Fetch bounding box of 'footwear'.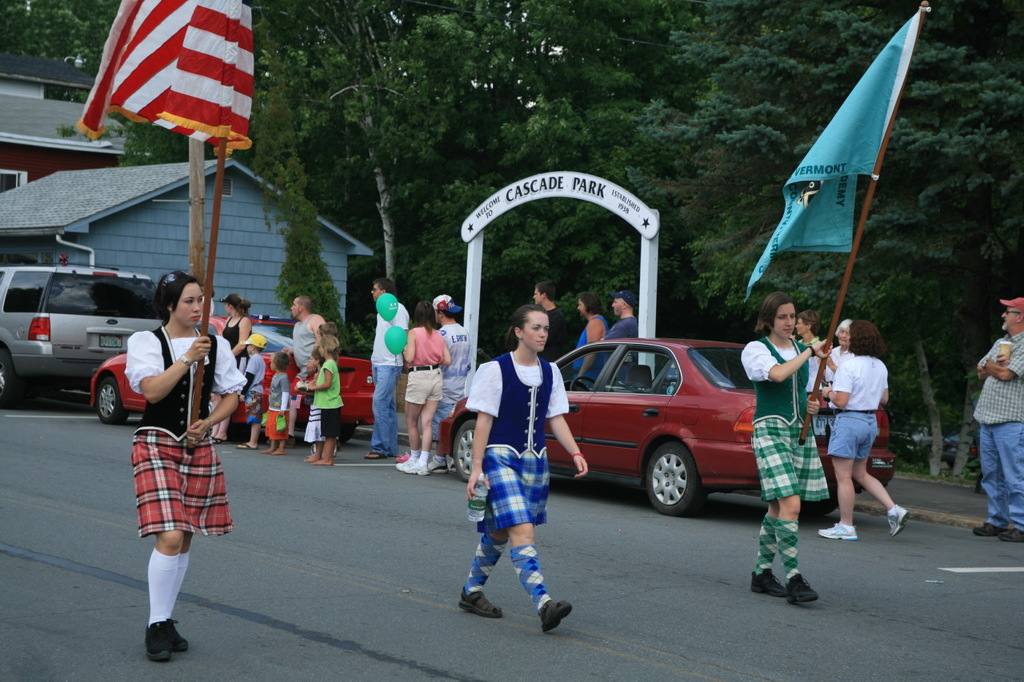
Bbox: [left=159, top=620, right=190, bottom=652].
